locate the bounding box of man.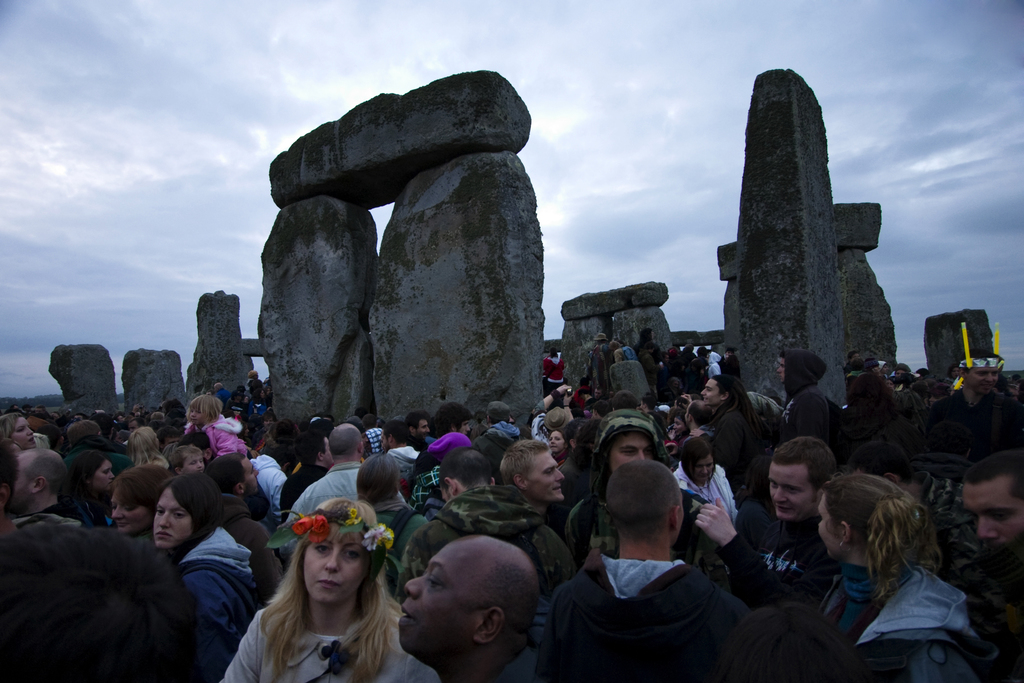
Bounding box: 533 379 571 441.
